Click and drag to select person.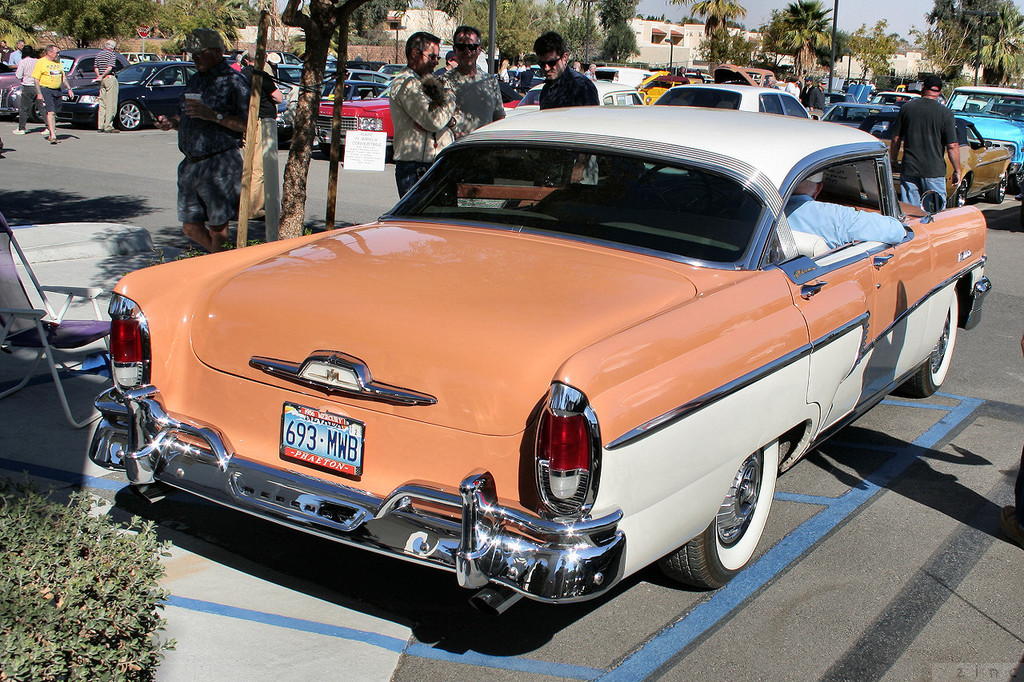
Selection: pyautogui.locateOnScreen(532, 32, 601, 179).
